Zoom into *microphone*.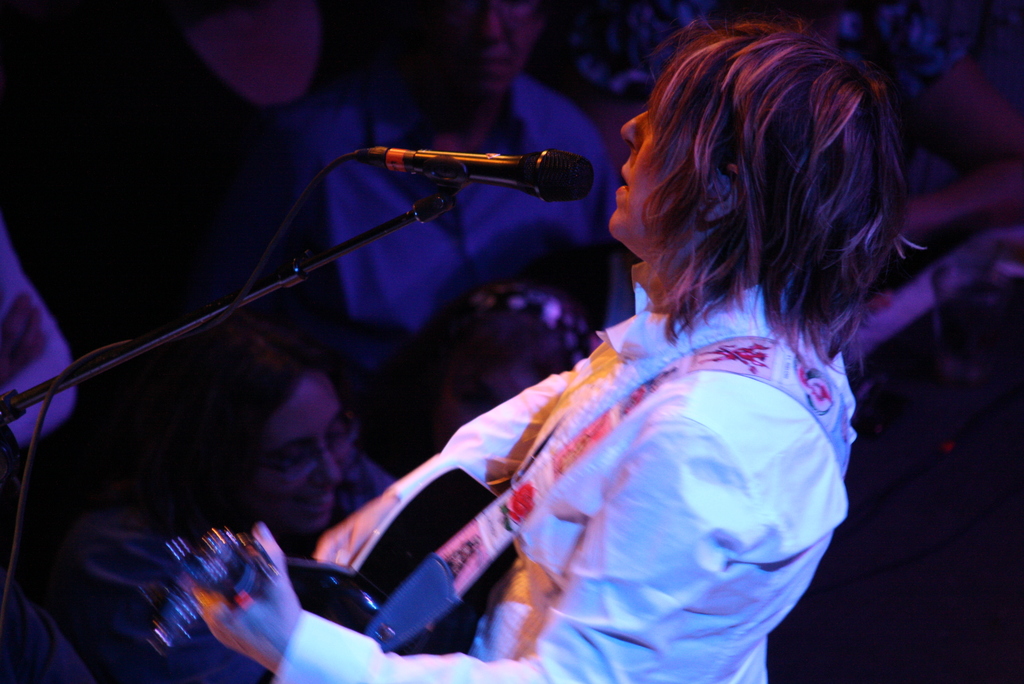
Zoom target: [x1=389, y1=146, x2=595, y2=203].
